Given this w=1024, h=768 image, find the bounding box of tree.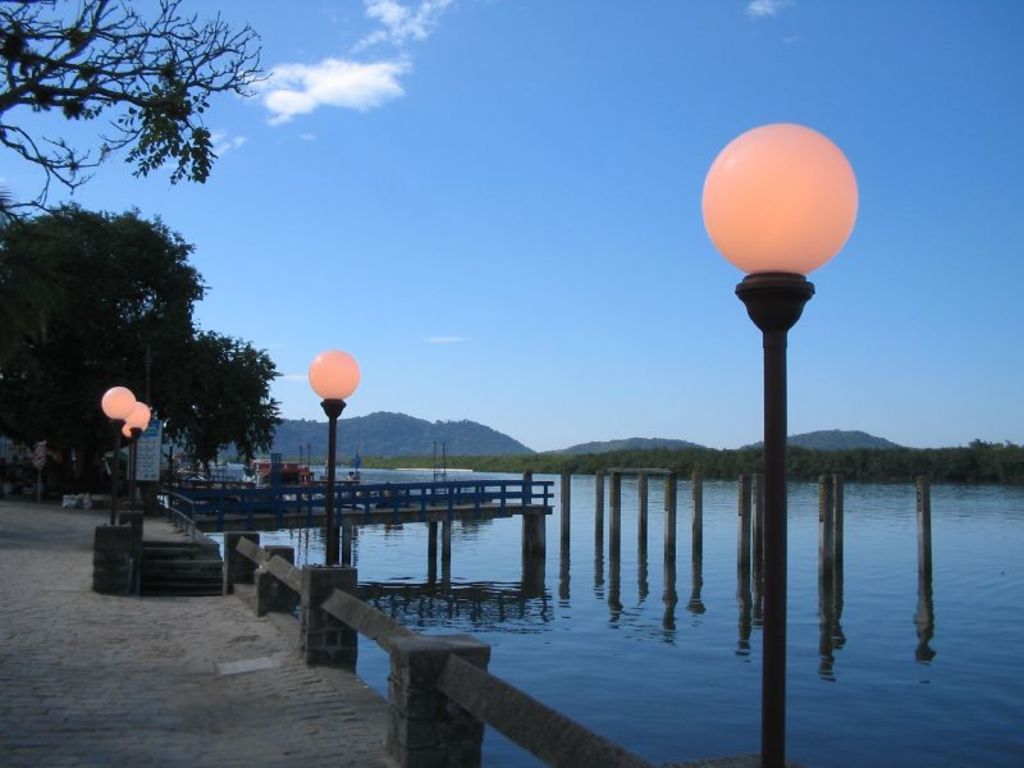
crop(0, 0, 280, 259).
